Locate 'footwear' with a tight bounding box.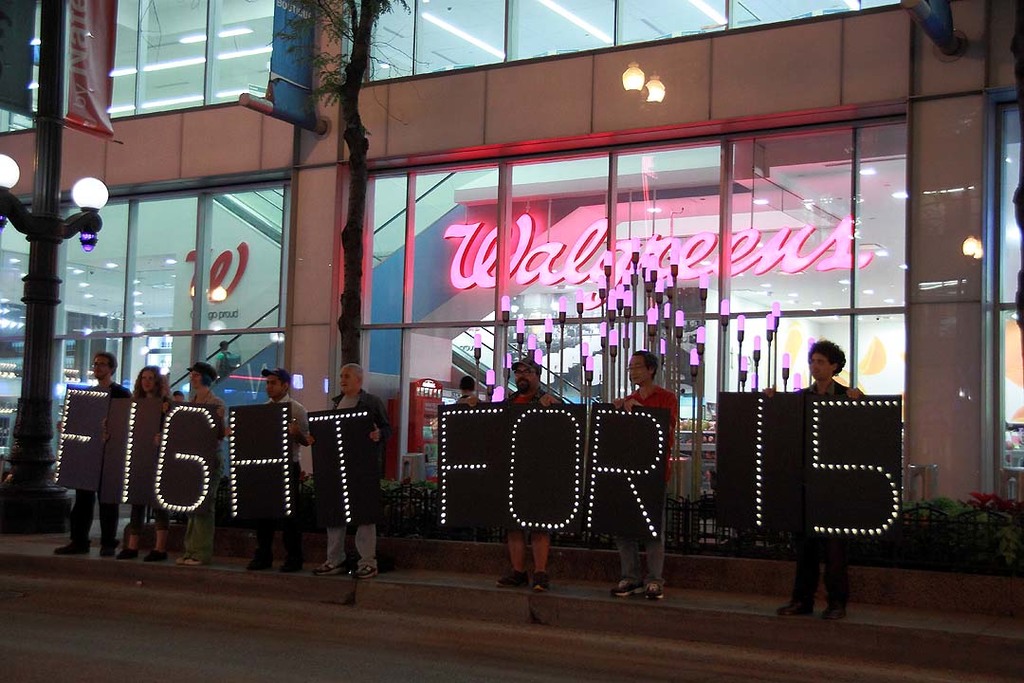
(x1=94, y1=549, x2=114, y2=561).
